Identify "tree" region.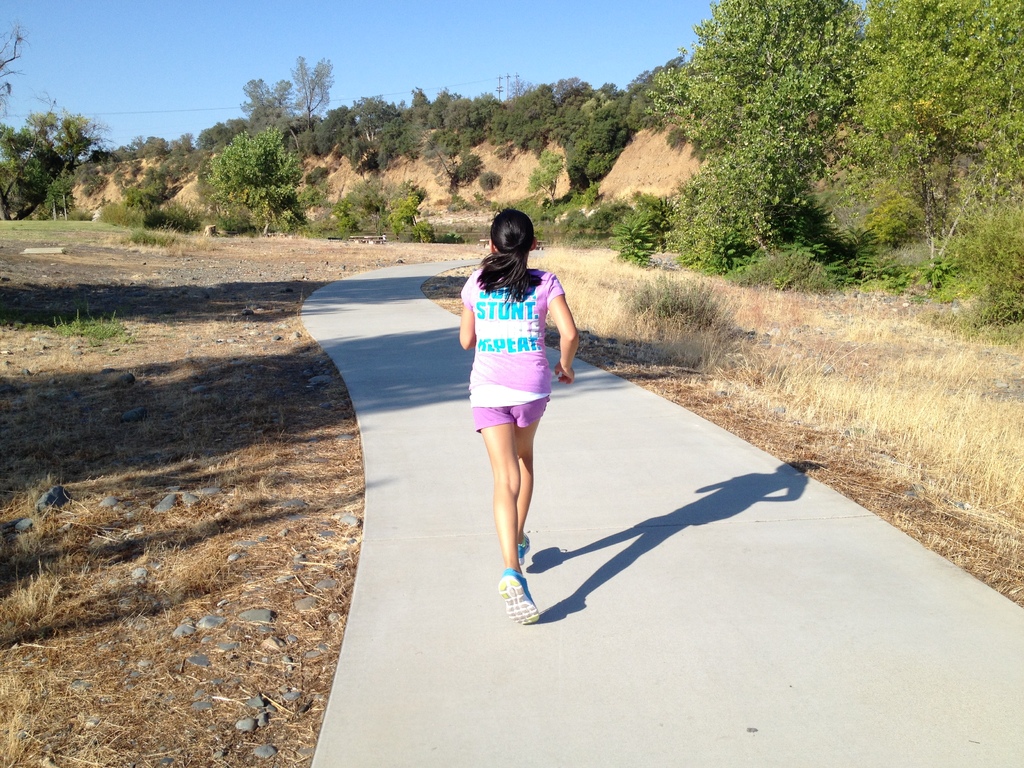
Region: <bbox>213, 126, 300, 218</bbox>.
